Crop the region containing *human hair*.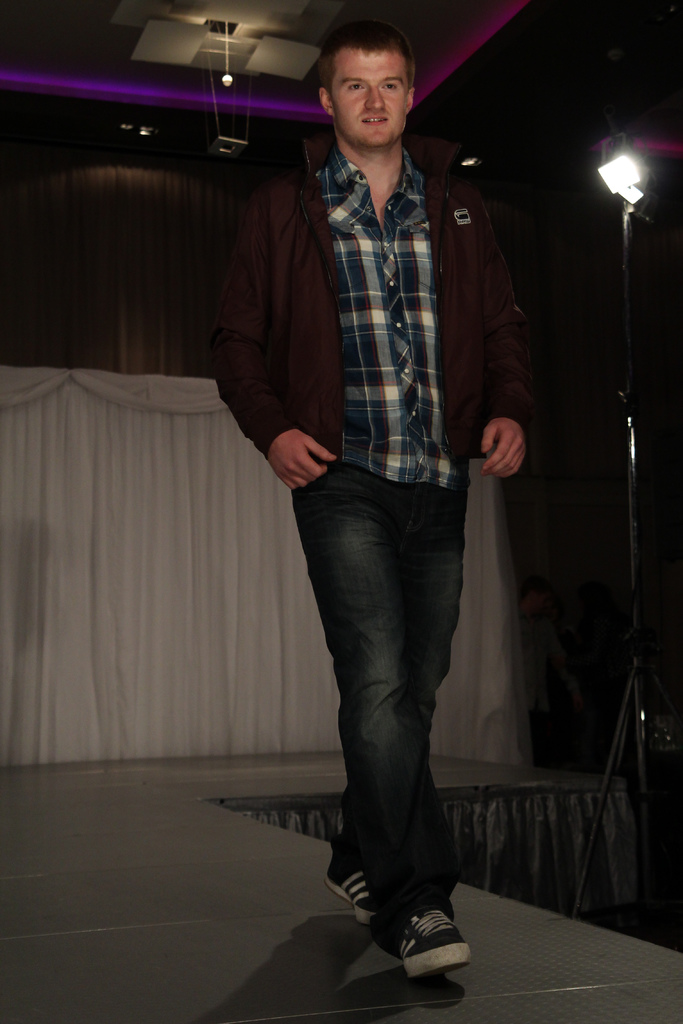
Crop region: bbox(320, 13, 418, 97).
